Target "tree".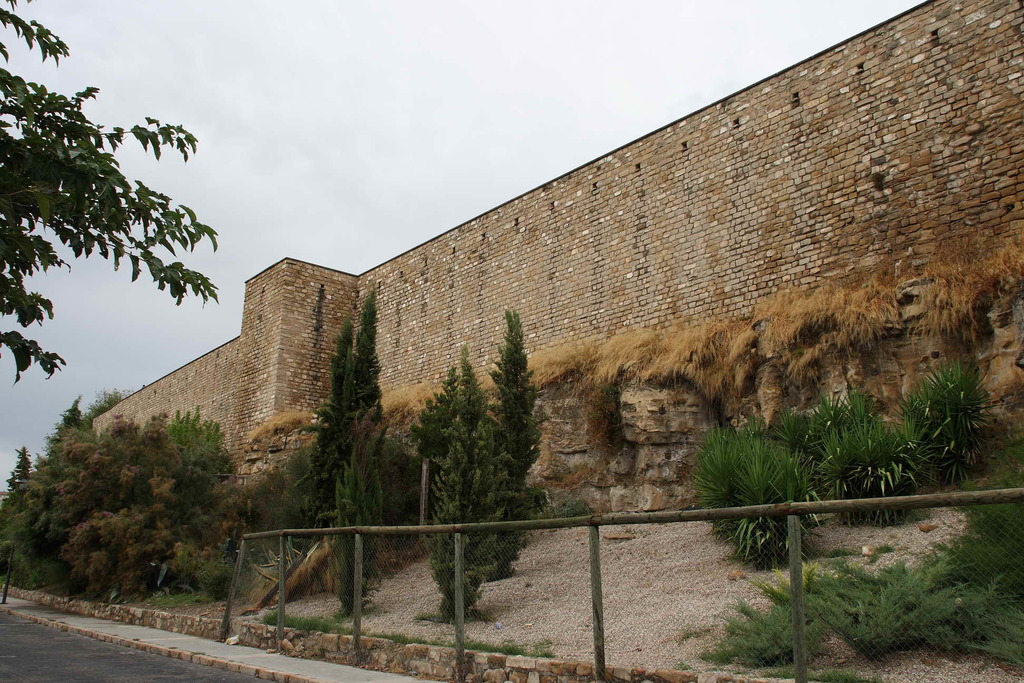
Target region: 323:441:388:615.
